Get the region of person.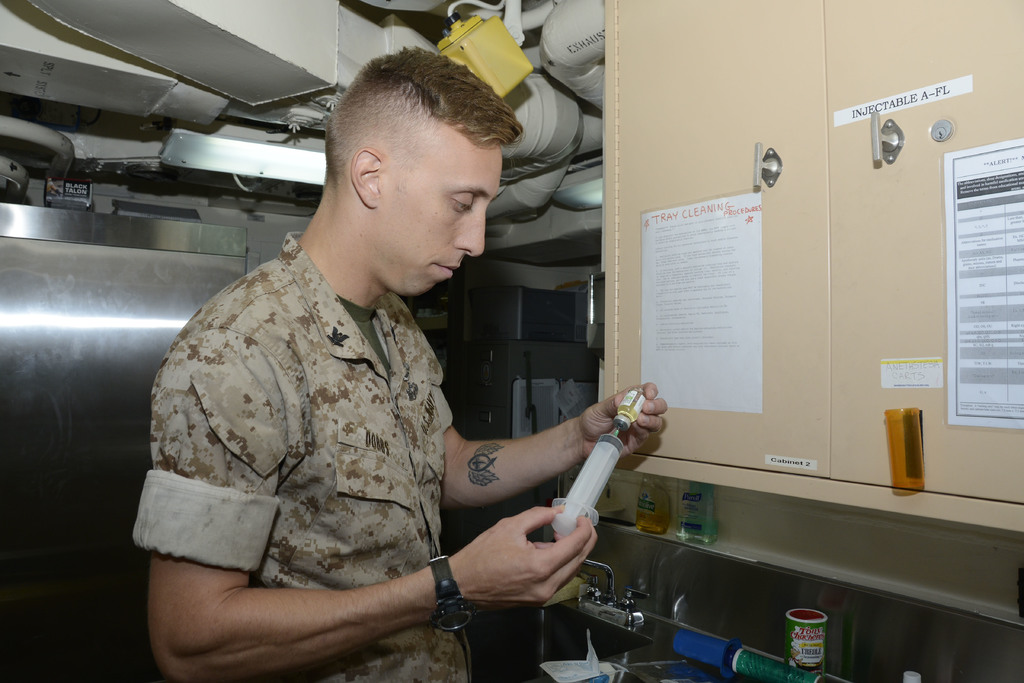
[120, 40, 677, 682].
